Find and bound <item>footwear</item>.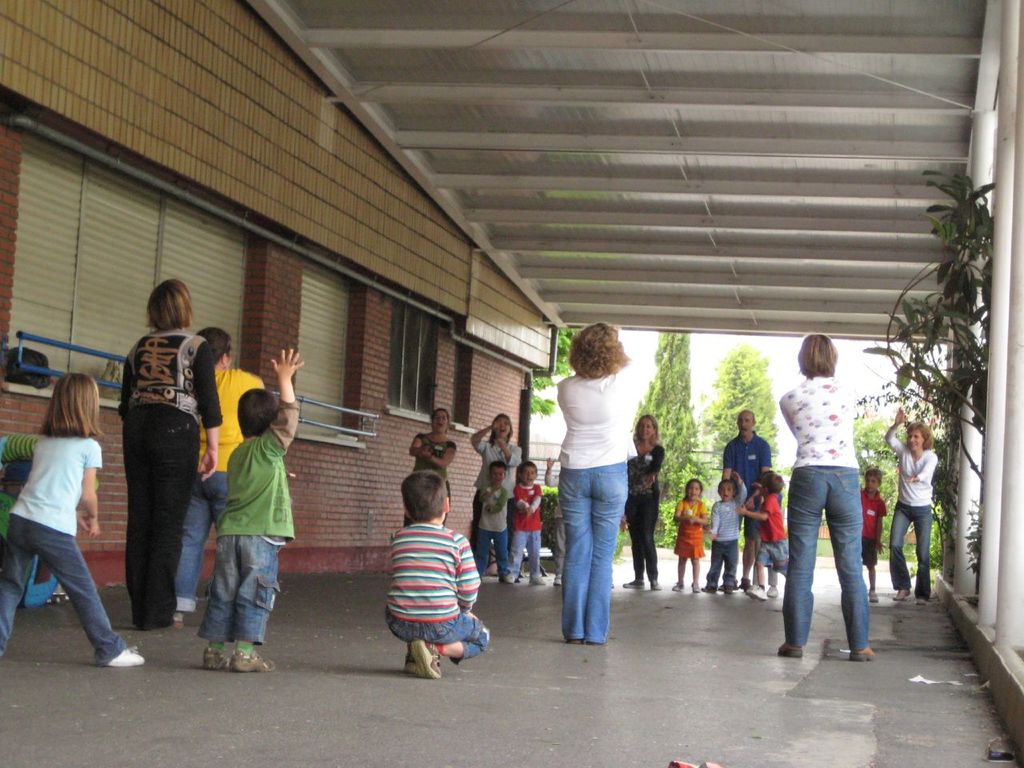
Bound: select_region(528, 575, 544, 586).
